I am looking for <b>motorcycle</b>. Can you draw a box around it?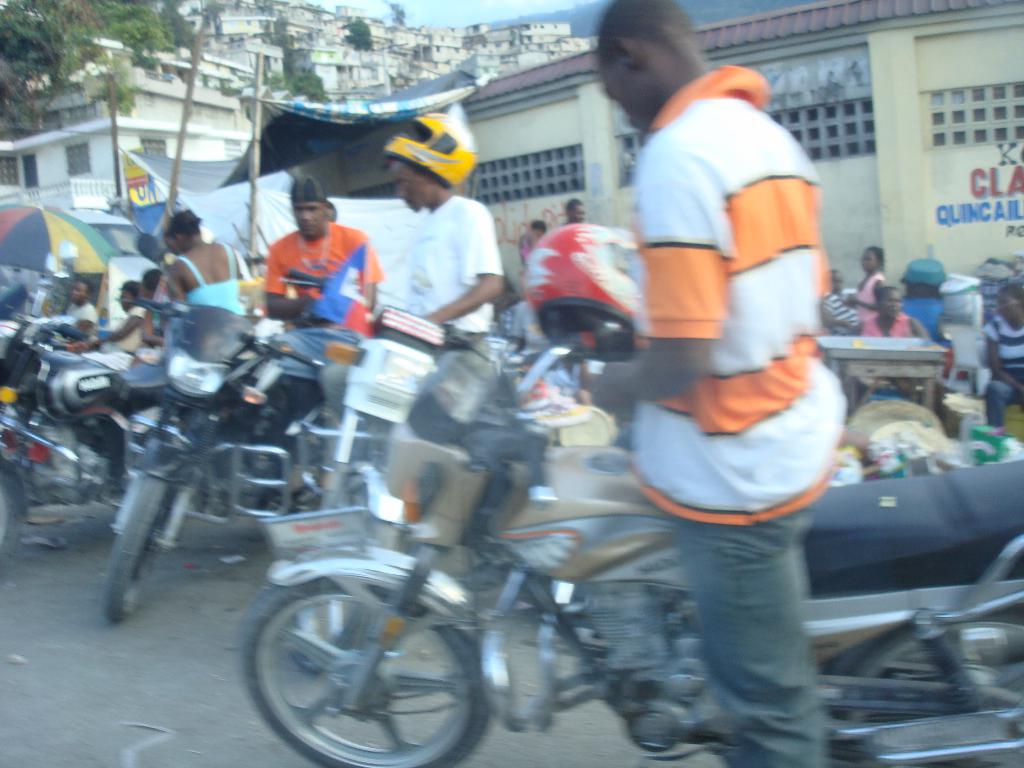
Sure, the bounding box is l=0, t=298, r=168, b=579.
